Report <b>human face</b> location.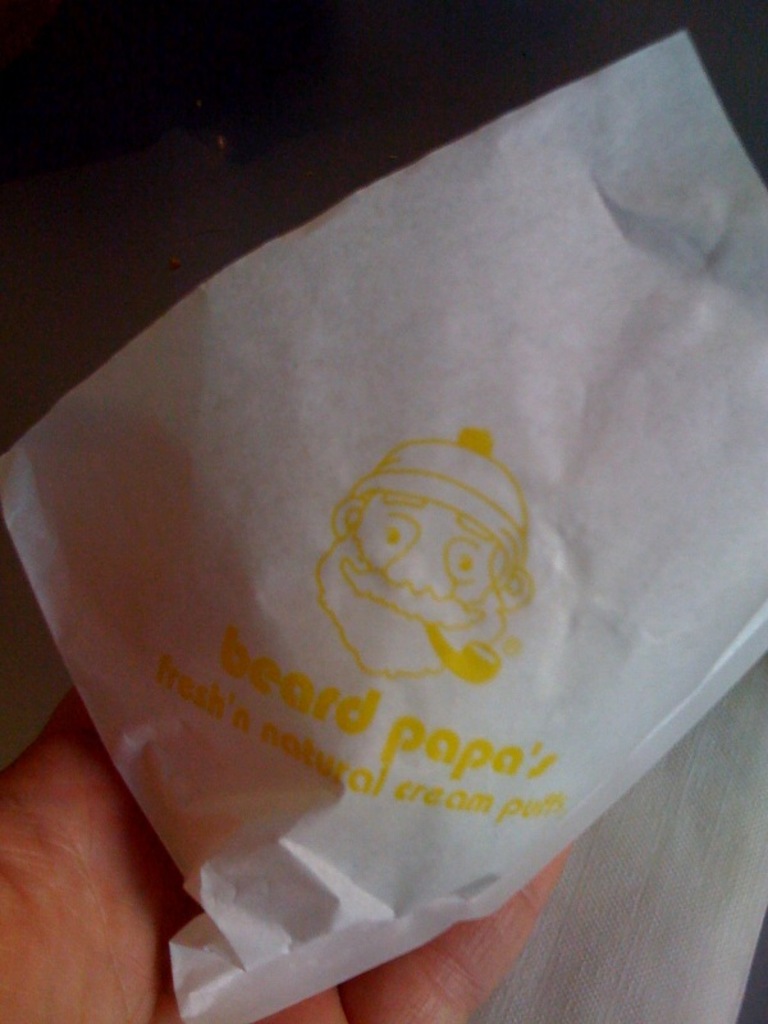
Report: [x1=314, y1=500, x2=507, y2=673].
